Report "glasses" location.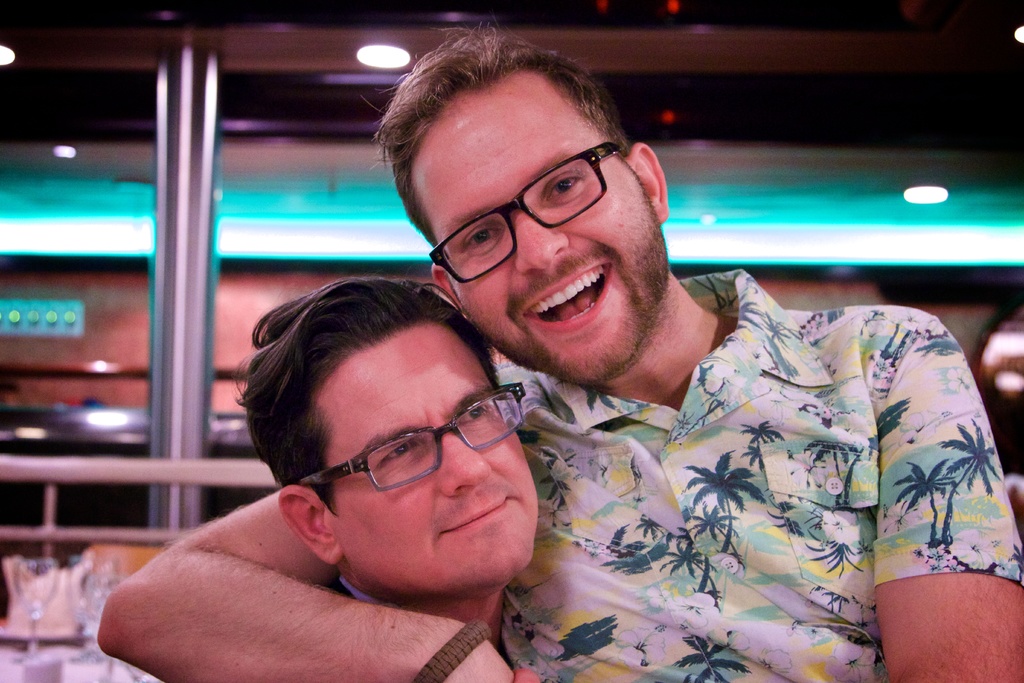
Report: x1=293 y1=377 x2=528 y2=497.
